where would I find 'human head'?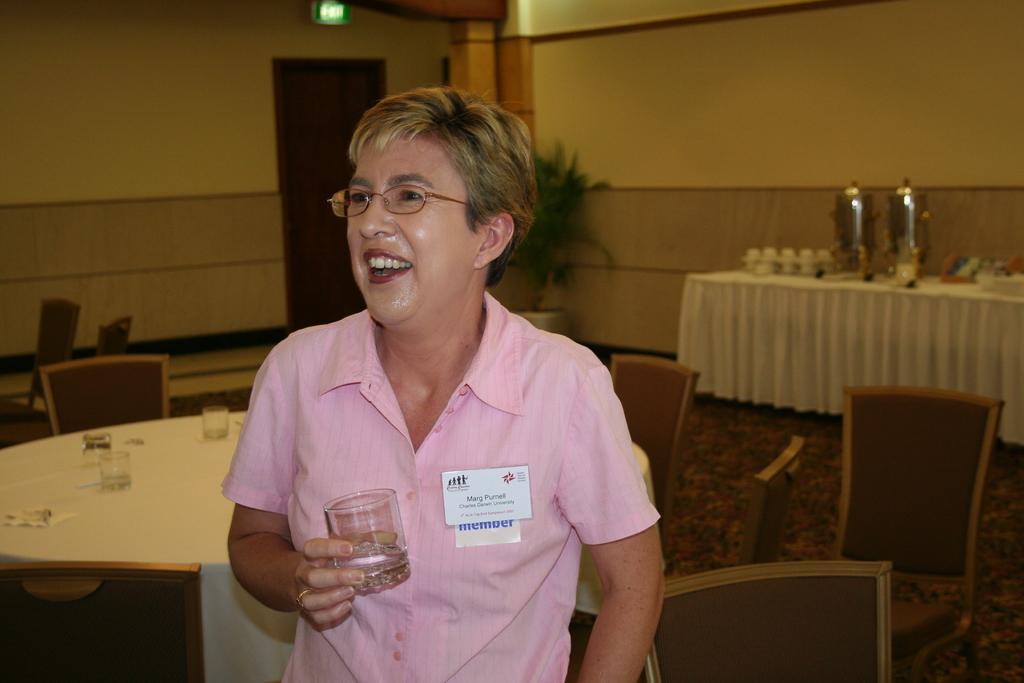
At <box>324,85,538,339</box>.
